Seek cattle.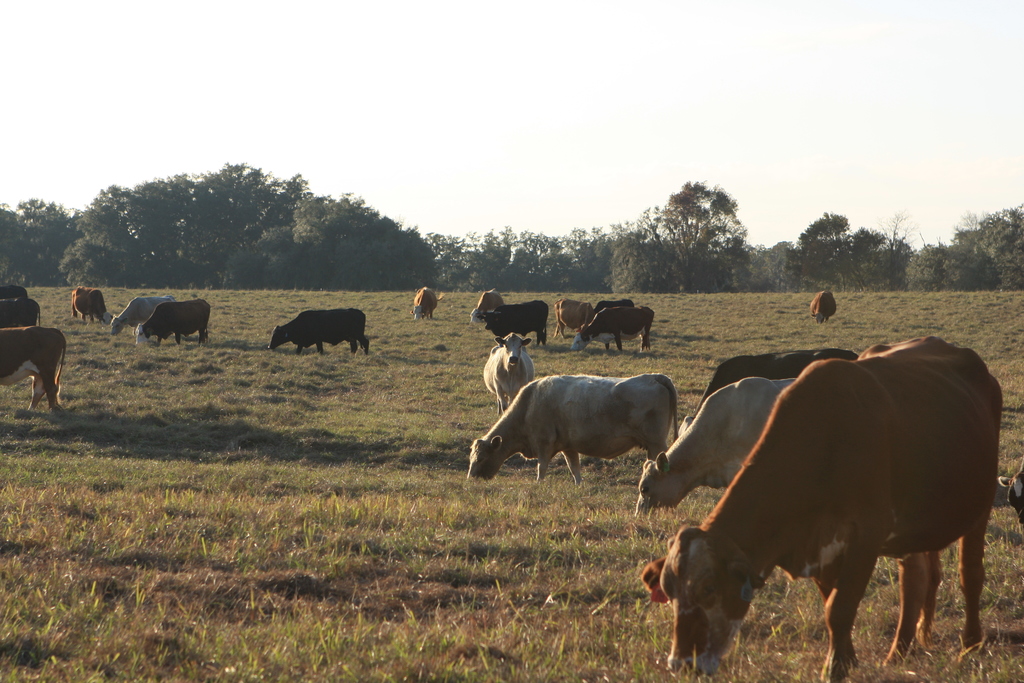
(477,332,538,416).
